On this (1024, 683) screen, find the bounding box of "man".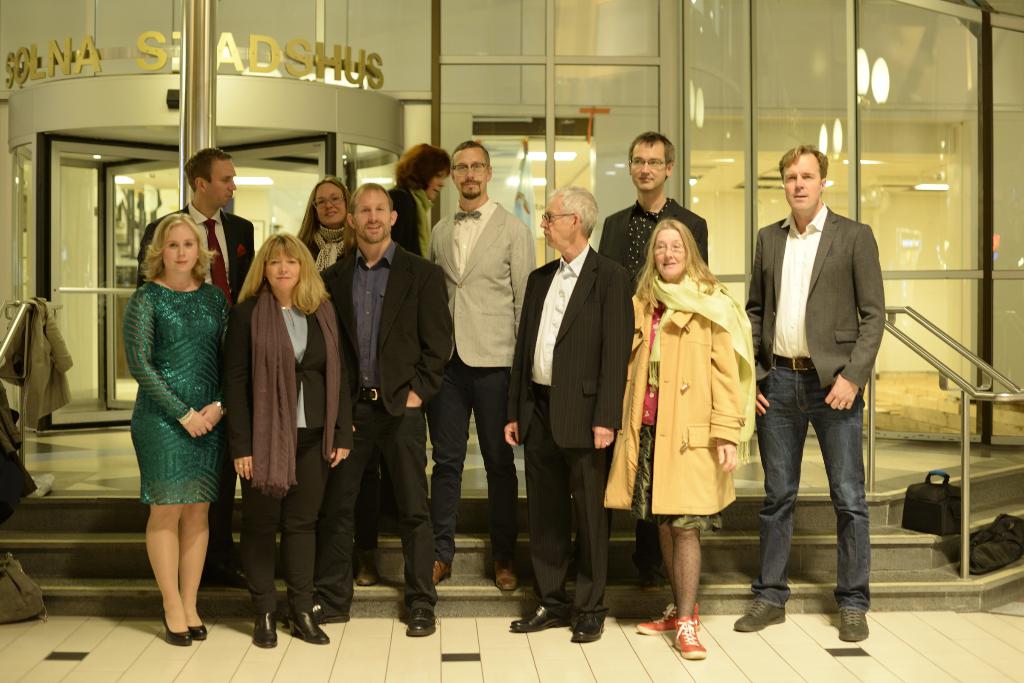
Bounding box: bbox=(739, 138, 897, 640).
